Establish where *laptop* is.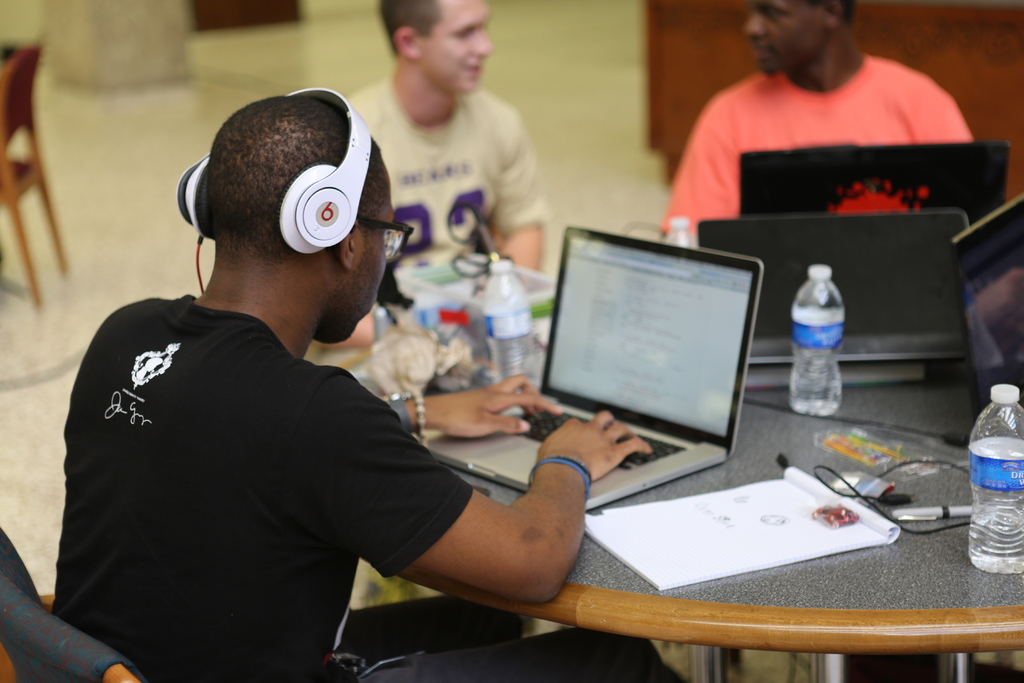
Established at box=[696, 215, 972, 367].
